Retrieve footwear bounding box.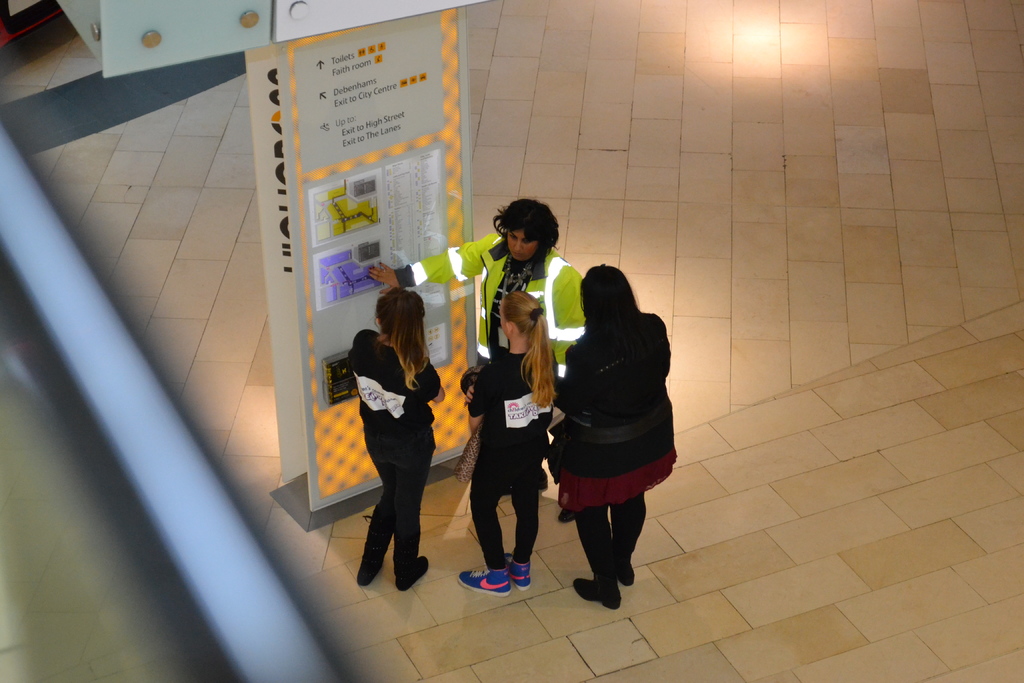
Bounding box: box=[504, 552, 531, 592].
